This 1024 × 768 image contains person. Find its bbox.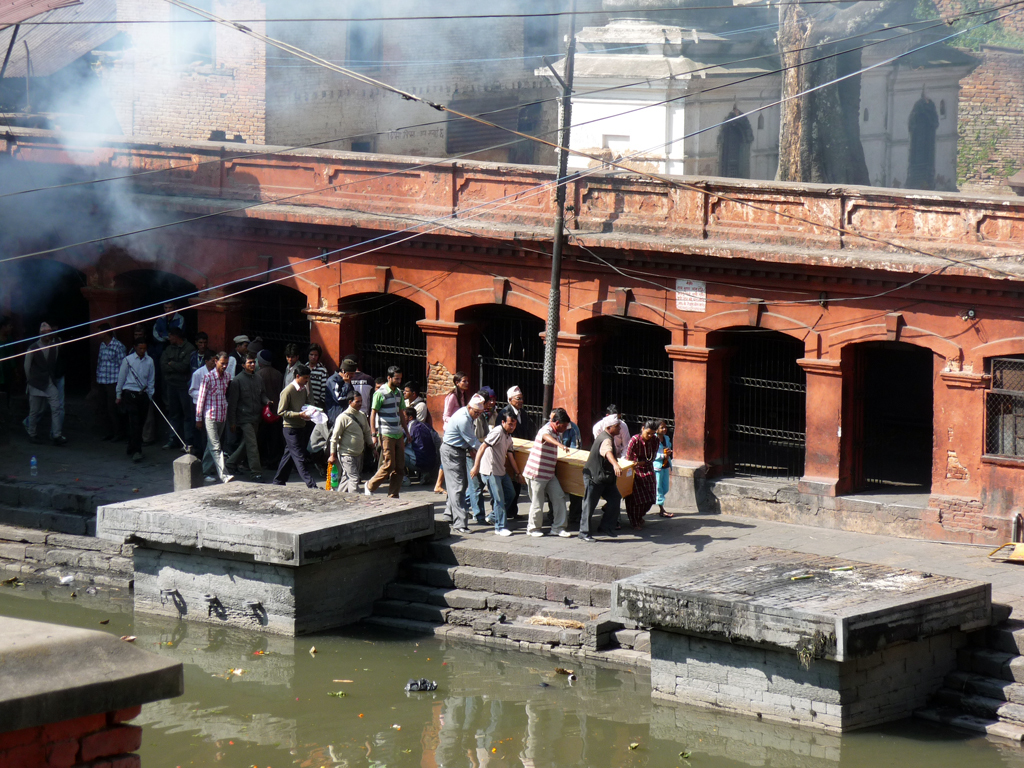
select_region(324, 355, 370, 421).
